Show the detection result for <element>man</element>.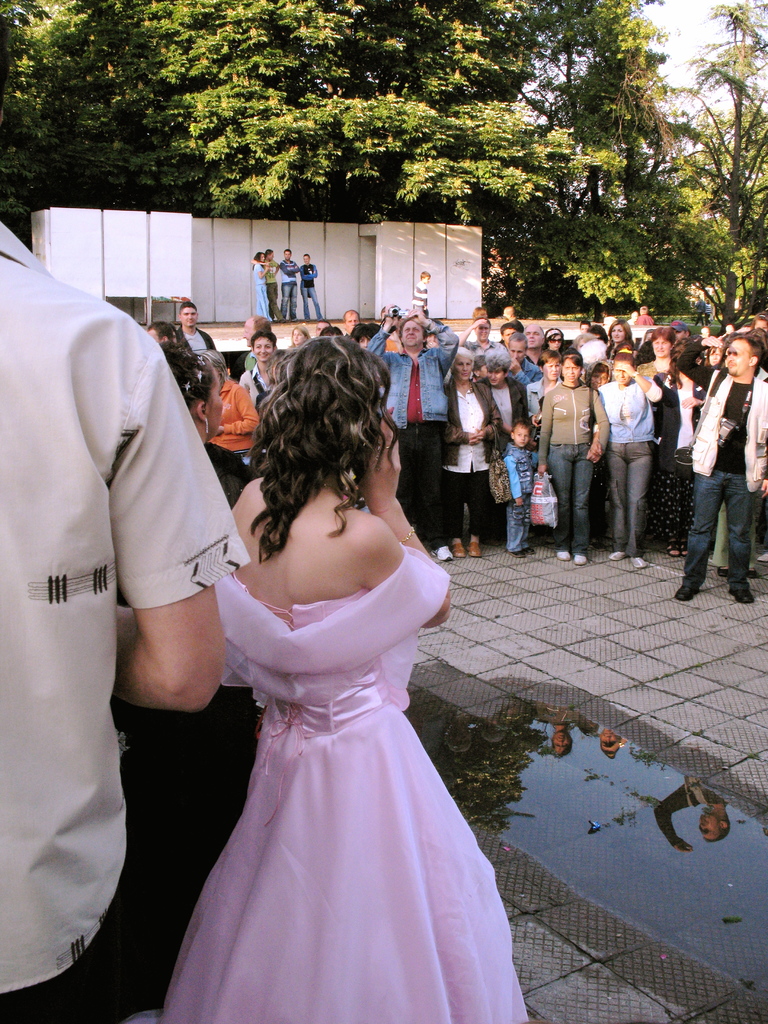
Rect(298, 246, 326, 318).
